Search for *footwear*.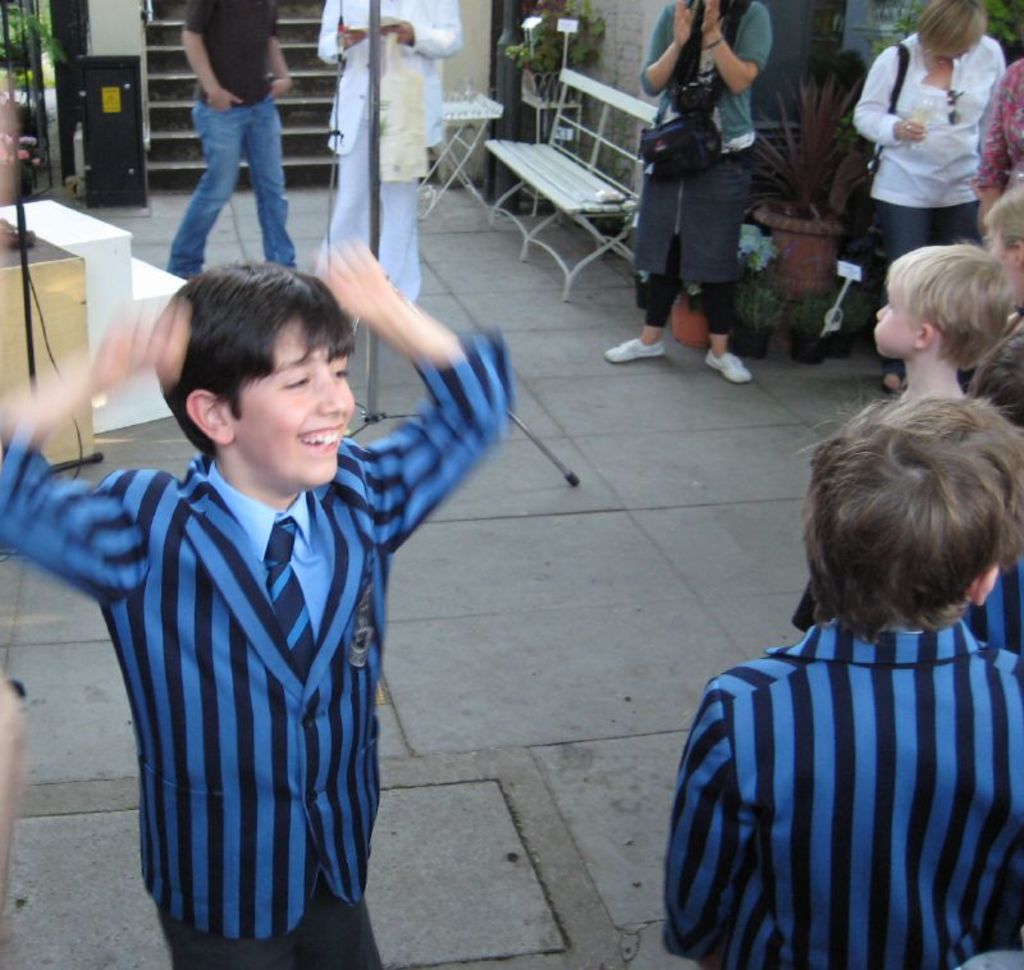
Found at (x1=883, y1=376, x2=905, y2=390).
